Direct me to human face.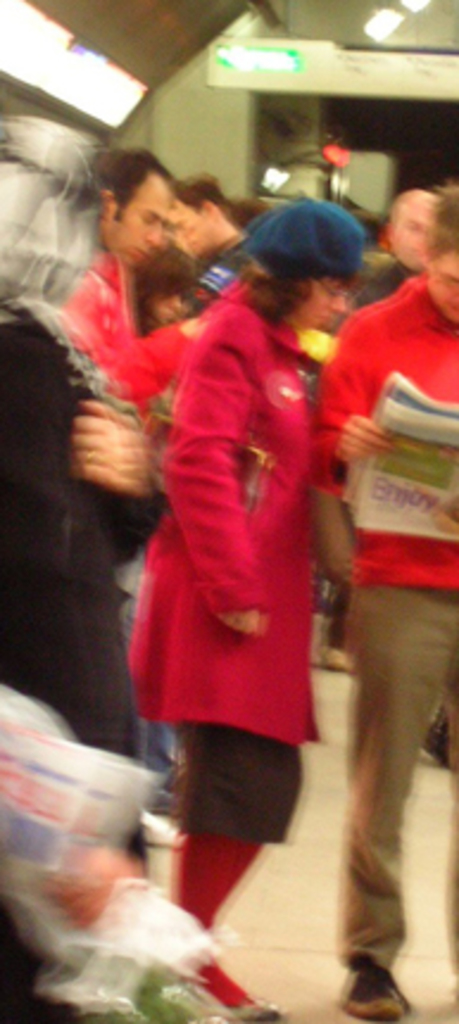
Direction: <bbox>105, 171, 164, 268</bbox>.
